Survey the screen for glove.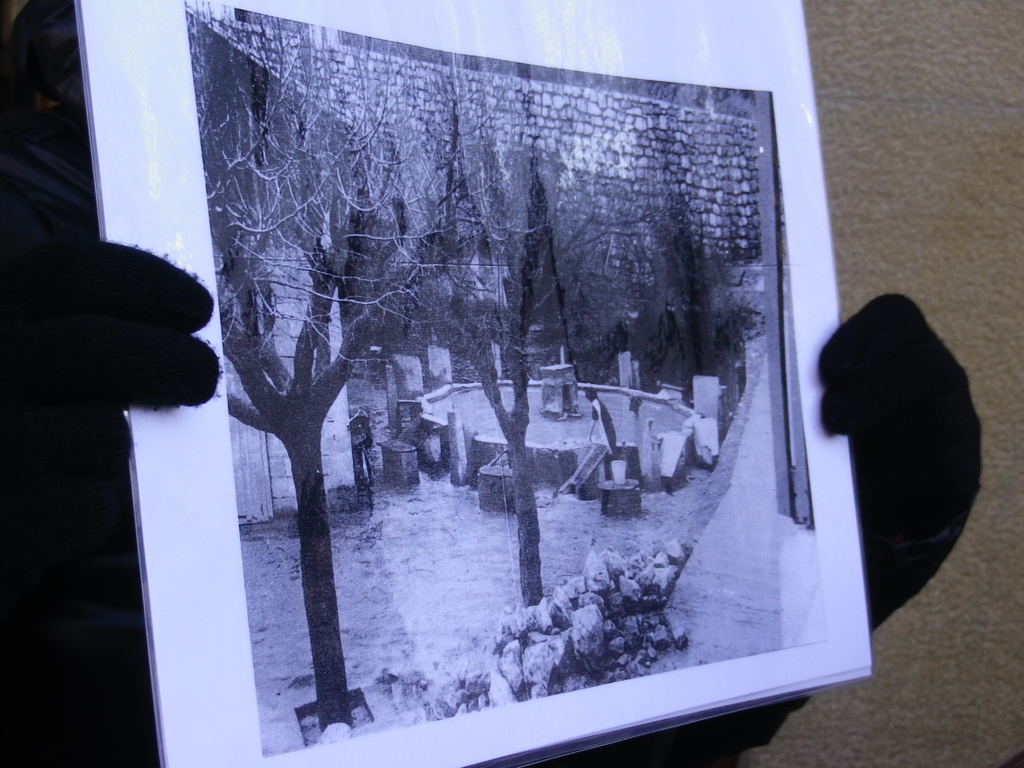
Survey found: bbox=[3, 241, 233, 484].
